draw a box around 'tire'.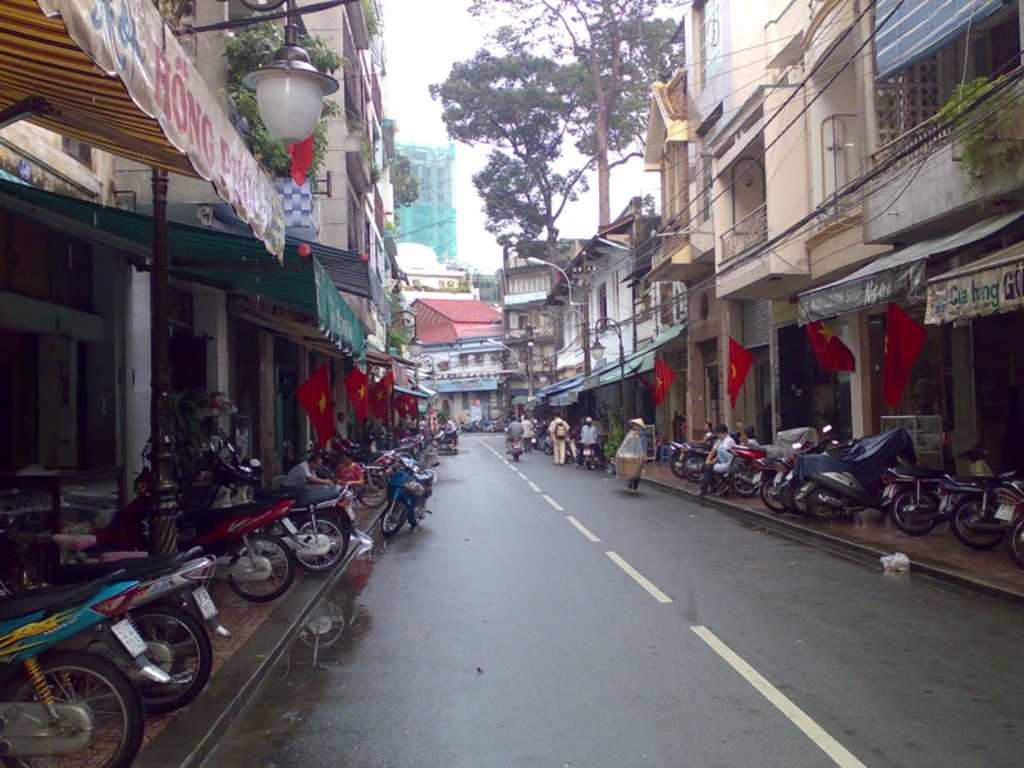
[left=225, top=536, right=302, bottom=596].
